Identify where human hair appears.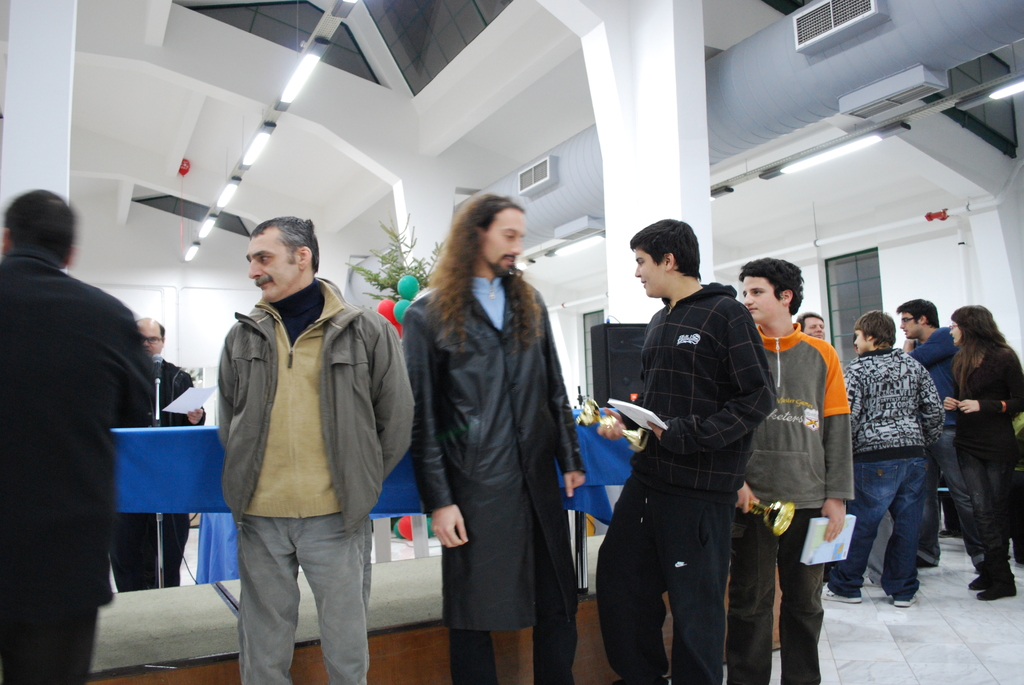
Appears at {"left": 250, "top": 215, "right": 321, "bottom": 274}.
